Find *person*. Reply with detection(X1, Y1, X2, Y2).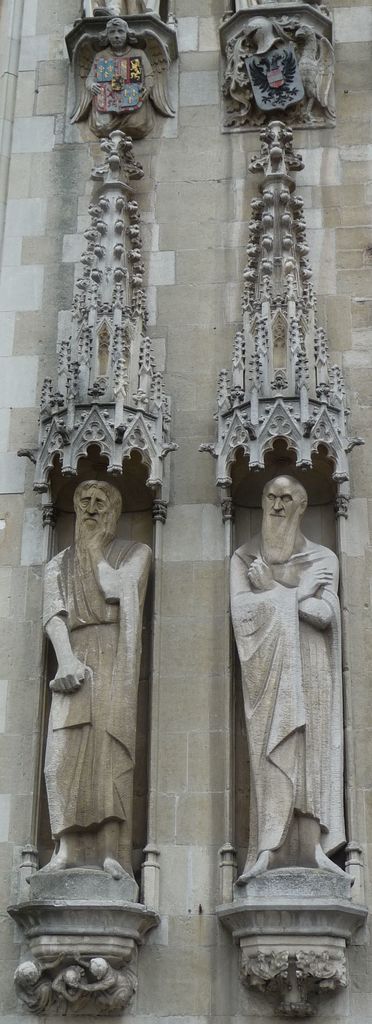
detection(226, 473, 347, 882).
